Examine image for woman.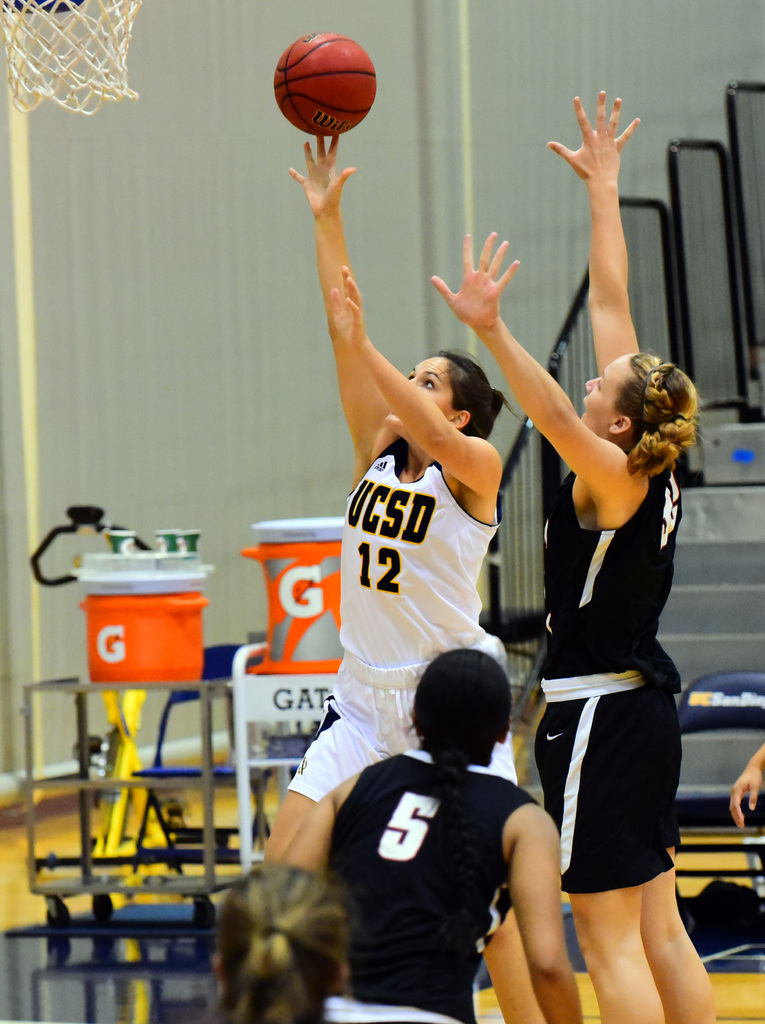
Examination result: locate(267, 131, 549, 1023).
